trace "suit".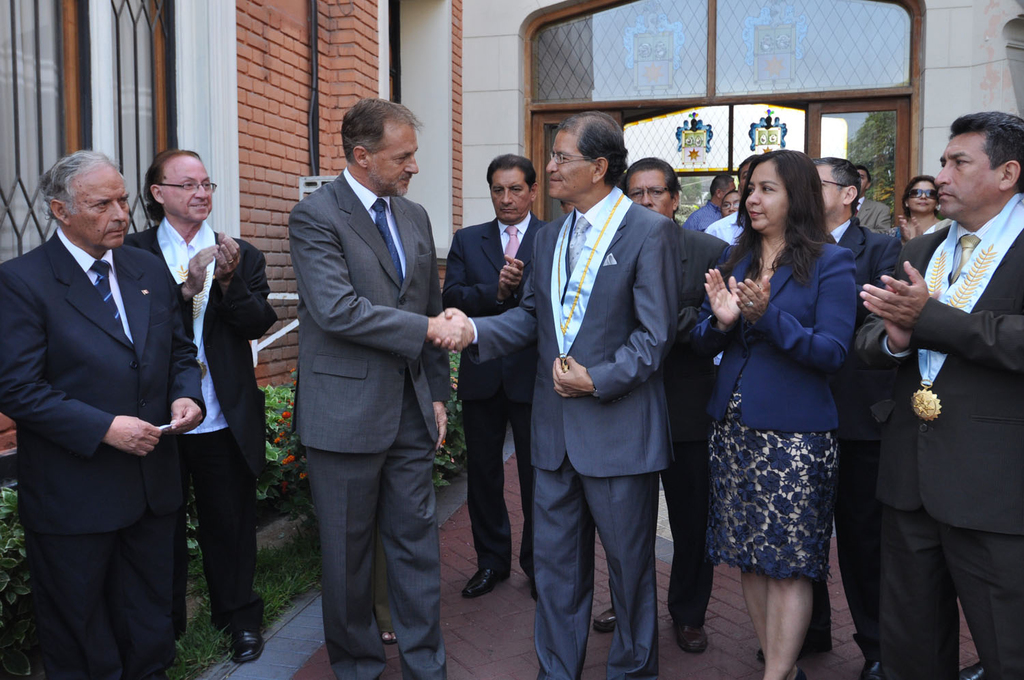
Traced to left=0, top=227, right=207, bottom=679.
